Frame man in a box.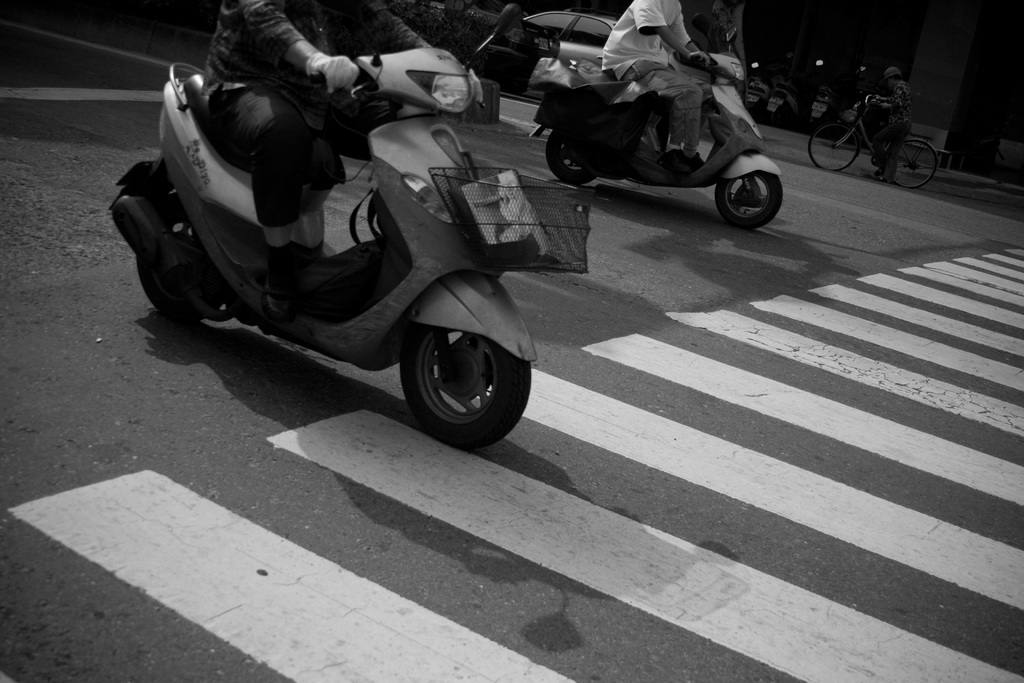
[602, 0, 715, 163].
